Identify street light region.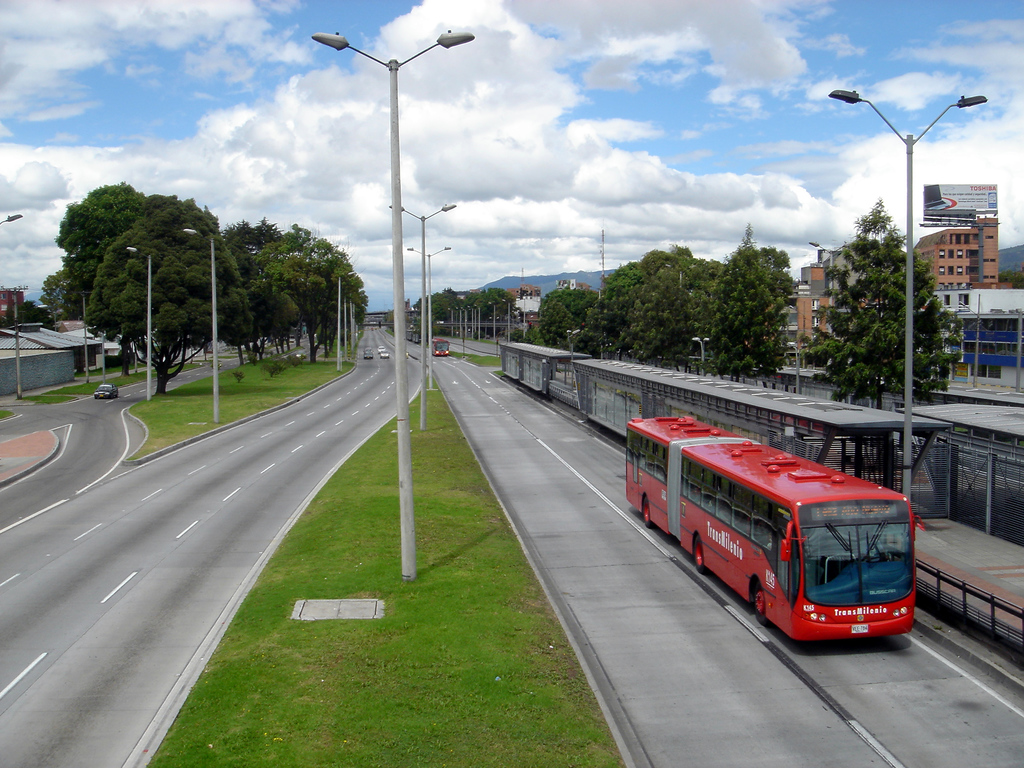
Region: BBox(389, 204, 458, 434).
